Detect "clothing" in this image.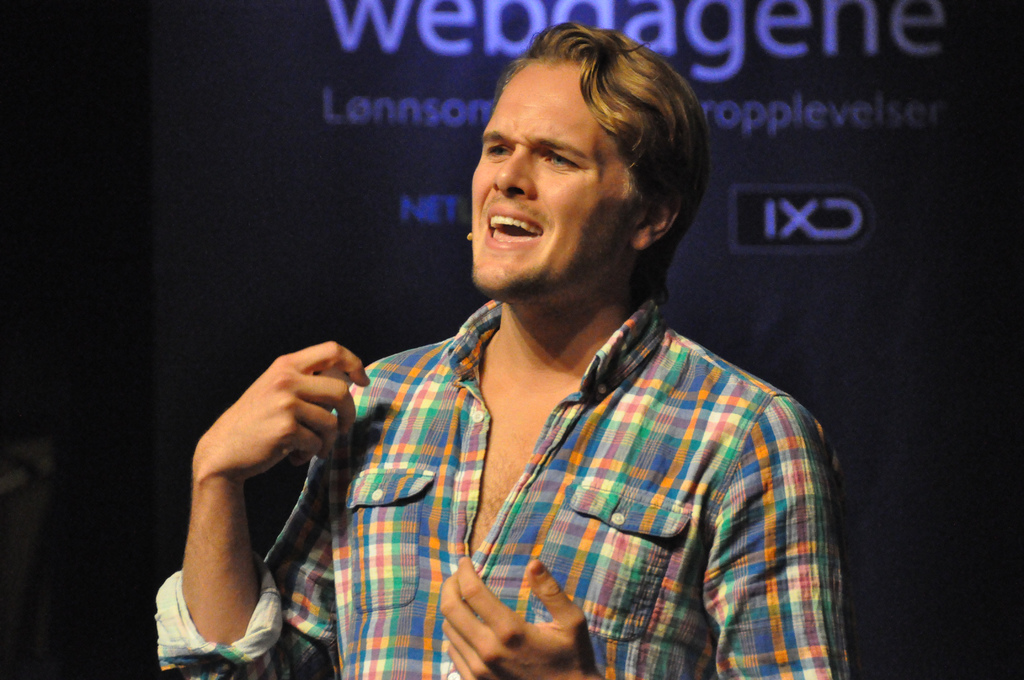
Detection: rect(305, 257, 839, 668).
